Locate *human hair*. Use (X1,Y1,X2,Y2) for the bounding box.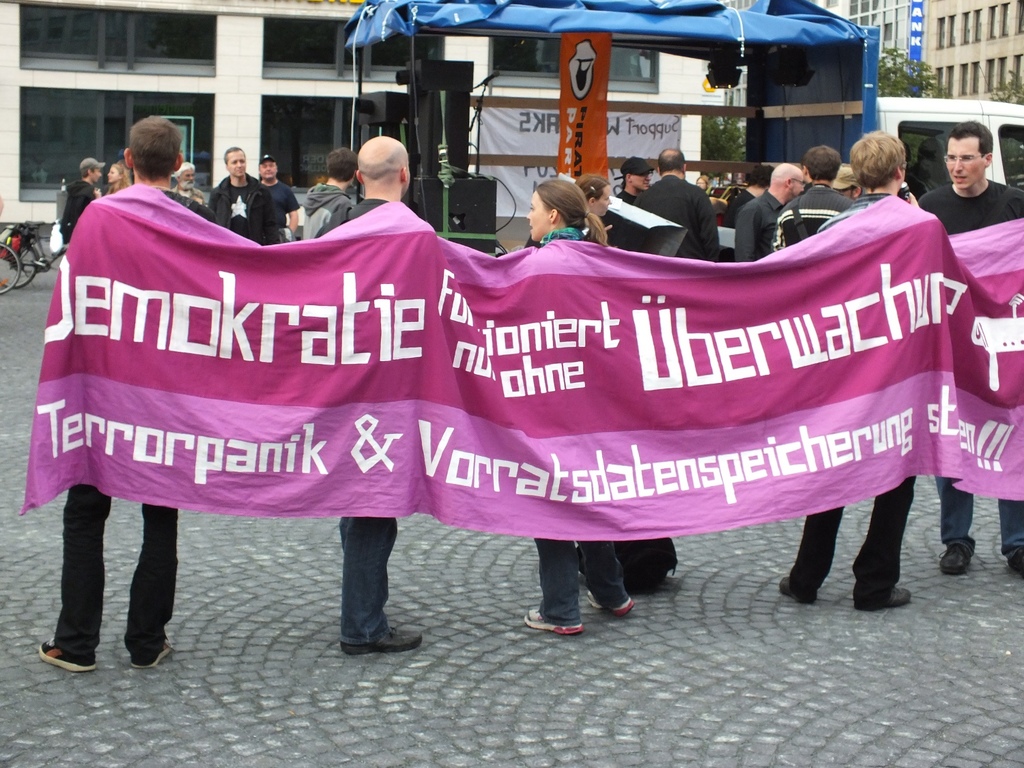
(572,168,616,202).
